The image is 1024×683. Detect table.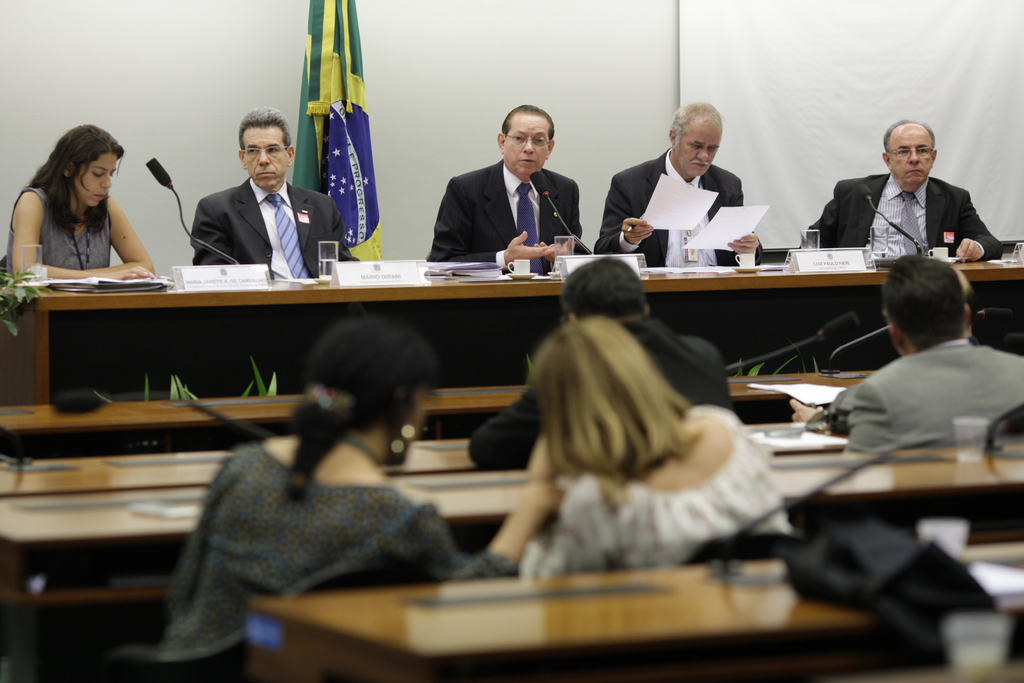
Detection: [left=252, top=536, right=1022, bottom=682].
